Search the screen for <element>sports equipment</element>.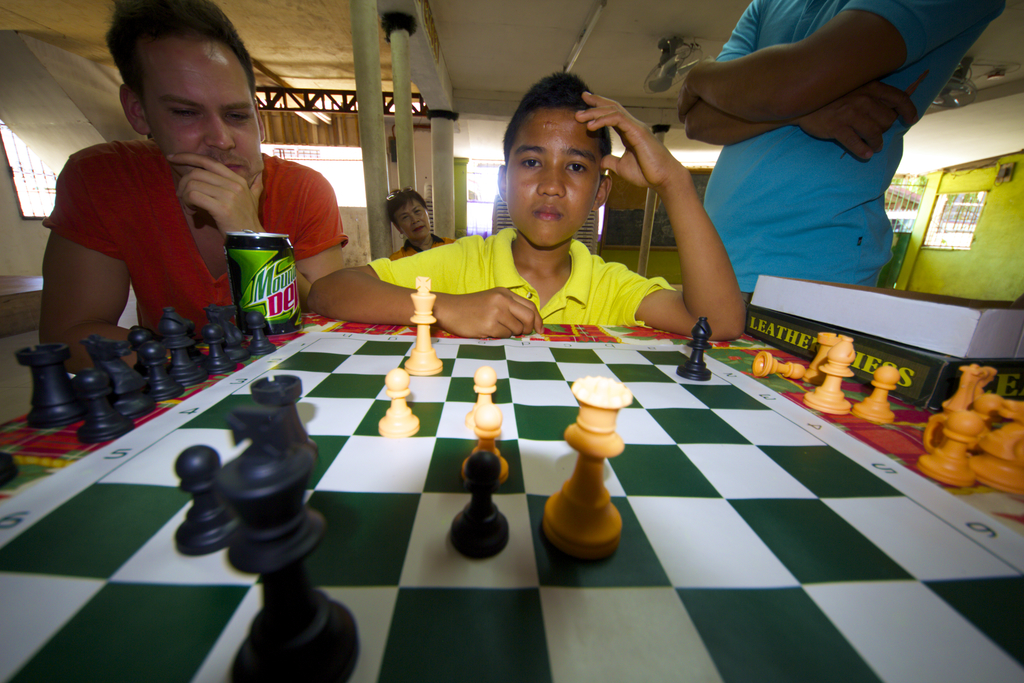
Found at bbox=(369, 363, 420, 440).
